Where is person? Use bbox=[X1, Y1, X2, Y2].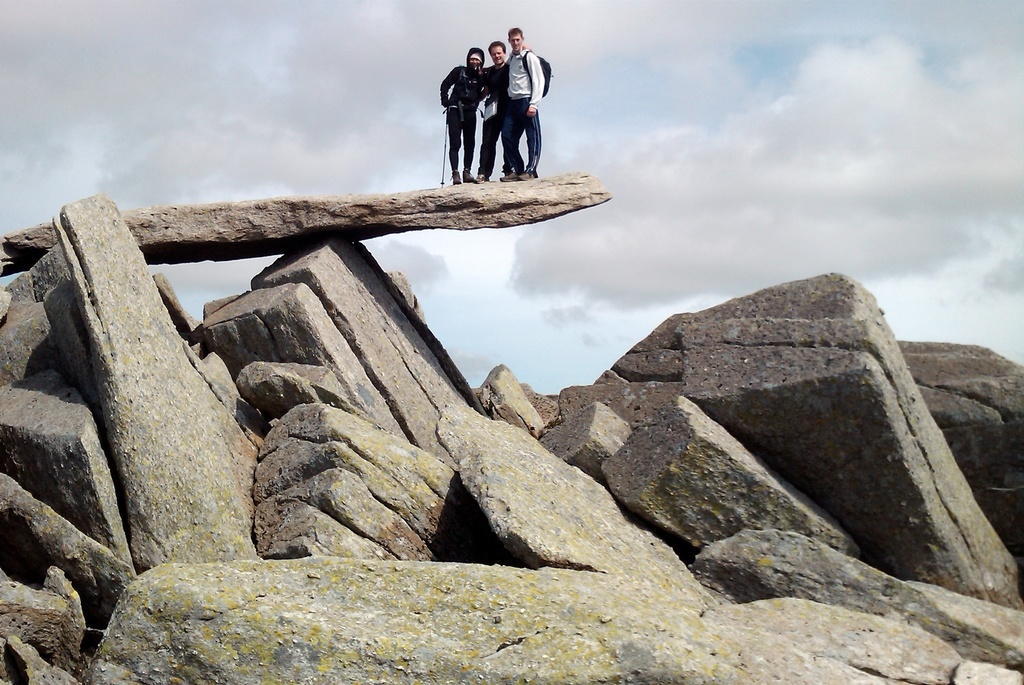
bbox=[501, 24, 547, 181].
